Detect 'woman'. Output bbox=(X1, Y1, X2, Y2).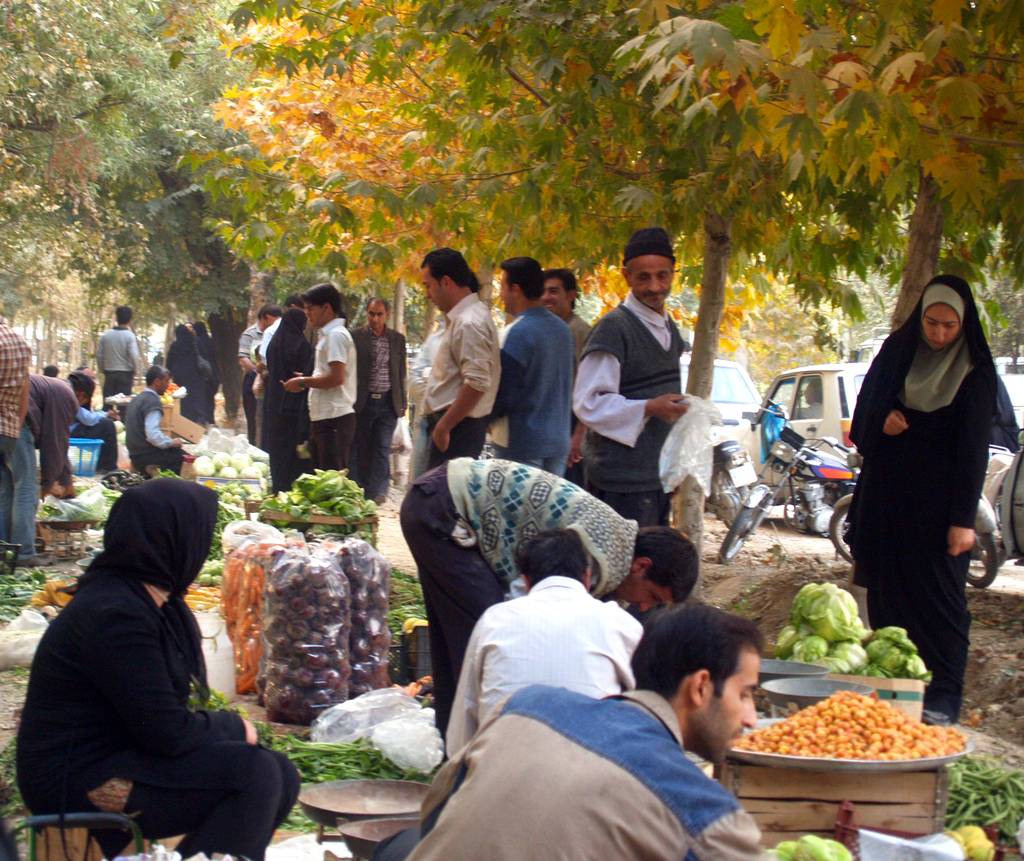
bbox=(9, 491, 305, 860).
